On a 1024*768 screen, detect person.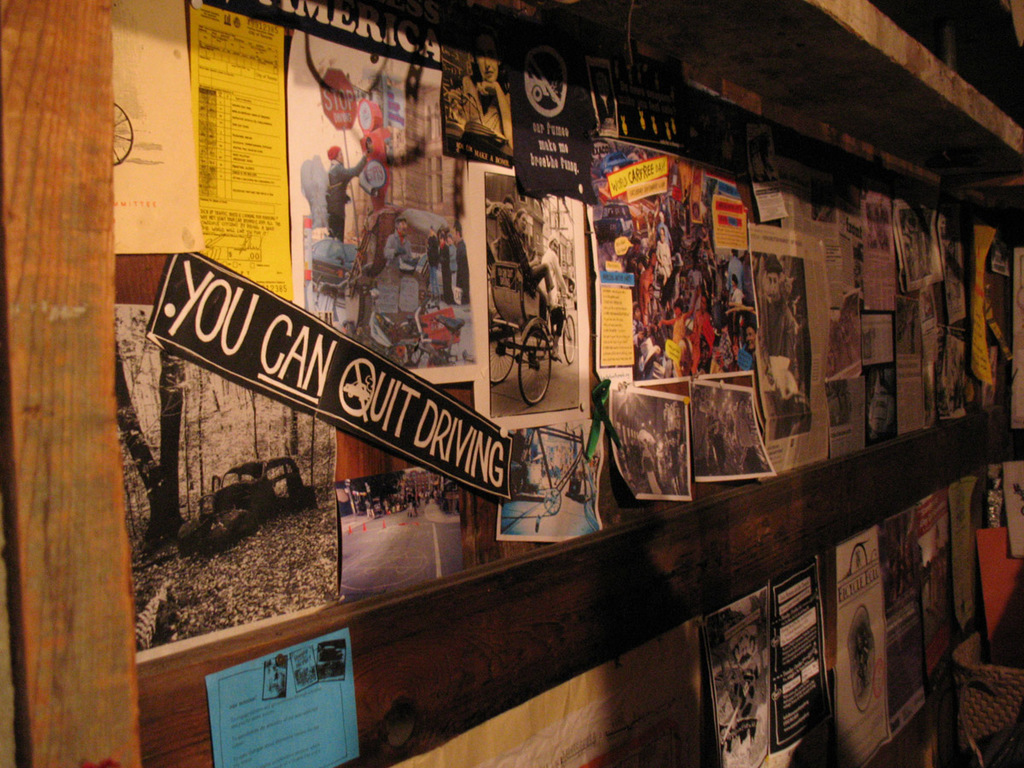
(x1=735, y1=314, x2=761, y2=373).
